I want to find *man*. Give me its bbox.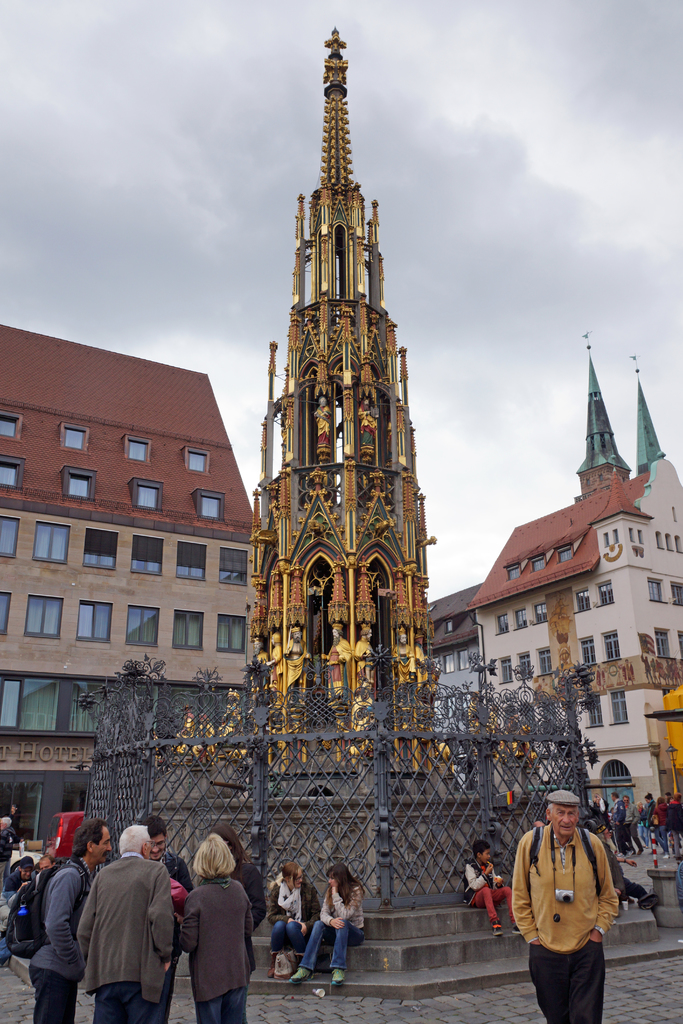
[left=0, top=815, right=15, bottom=878].
